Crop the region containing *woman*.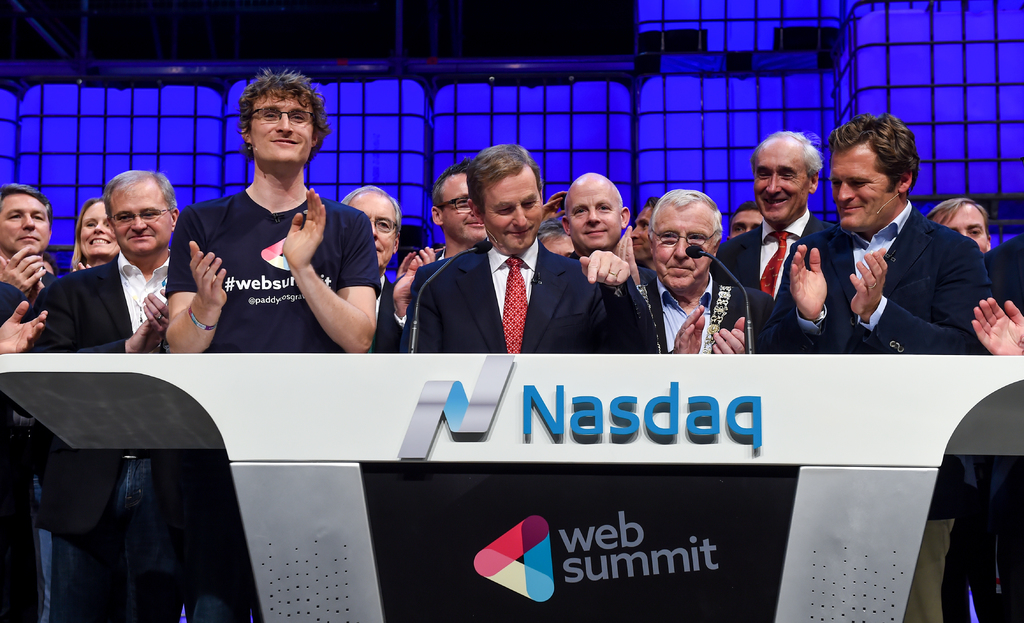
Crop region: (67, 195, 116, 268).
